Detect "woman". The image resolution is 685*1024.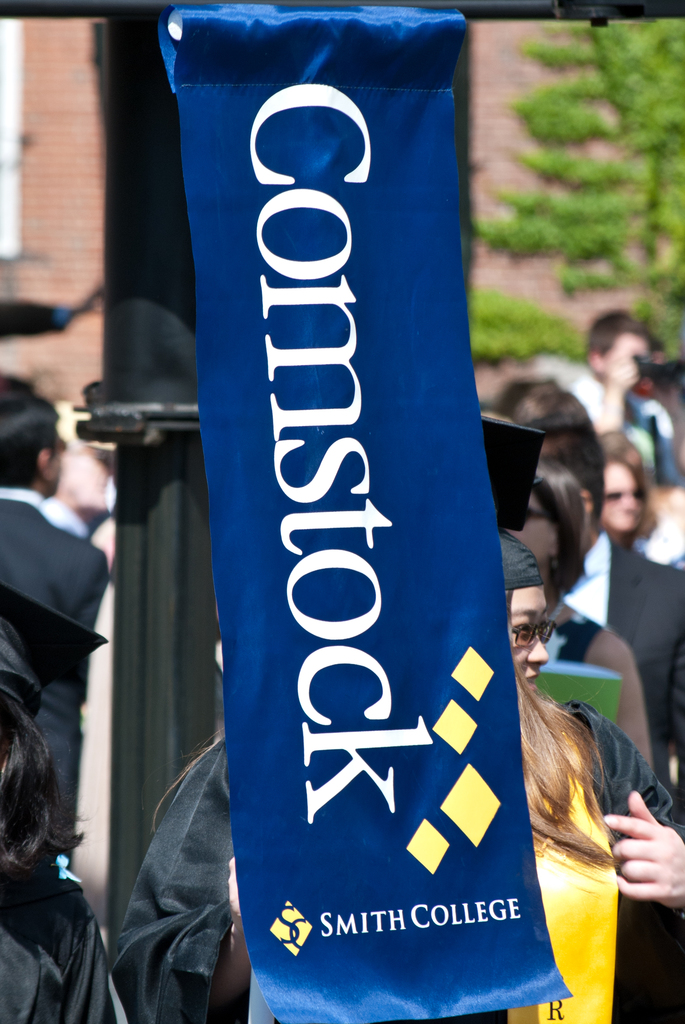
[x1=487, y1=451, x2=658, y2=792].
